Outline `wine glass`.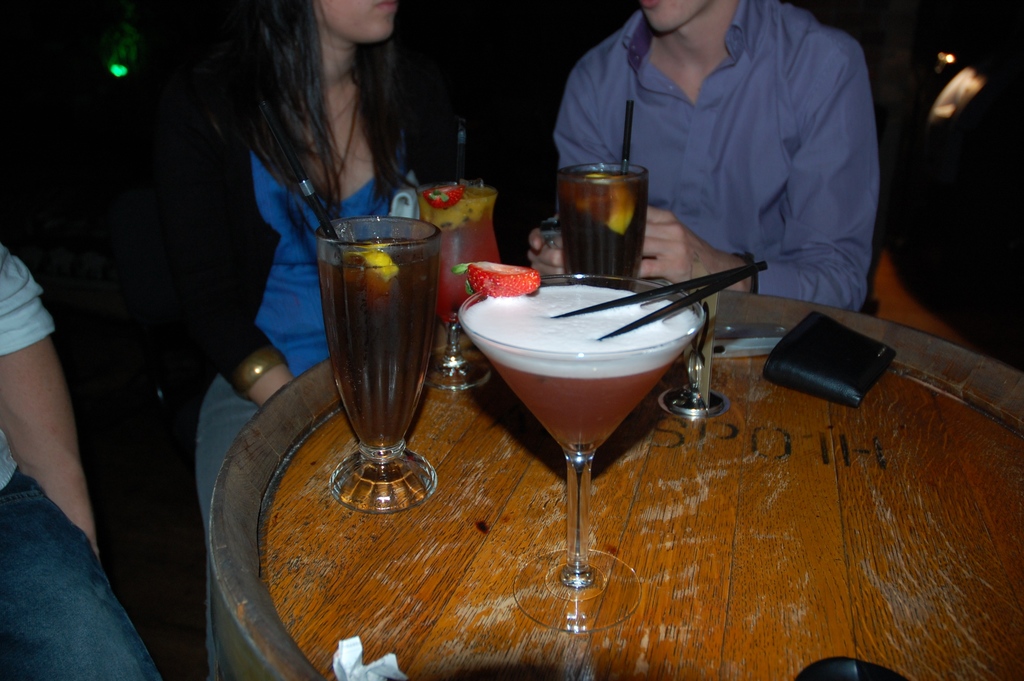
Outline: <box>424,190,507,393</box>.
